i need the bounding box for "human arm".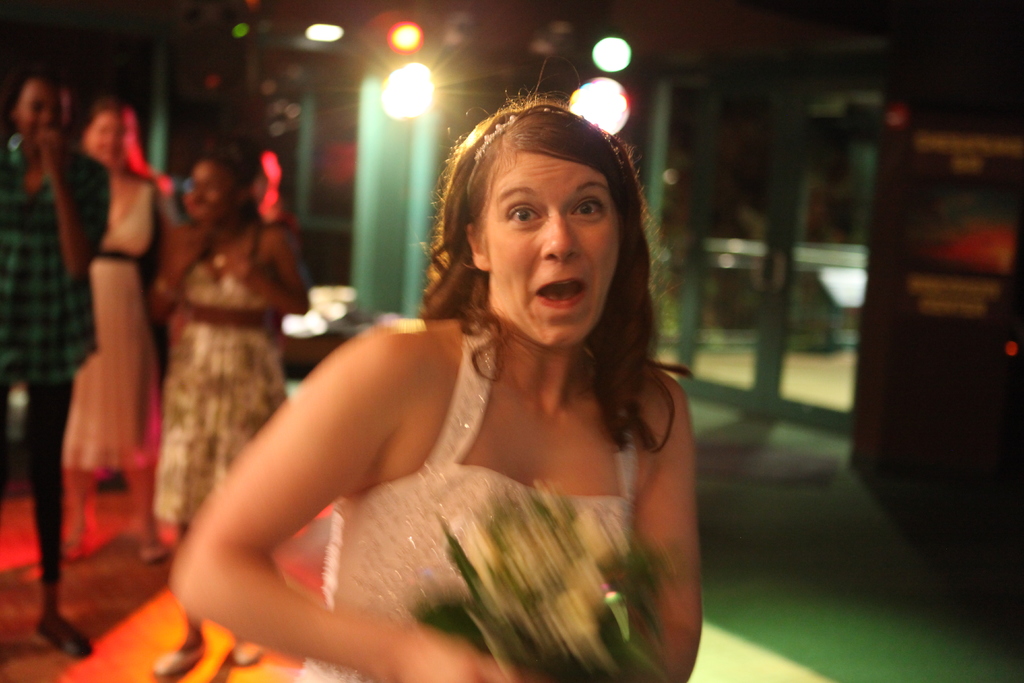
Here it is: rect(36, 119, 111, 273).
